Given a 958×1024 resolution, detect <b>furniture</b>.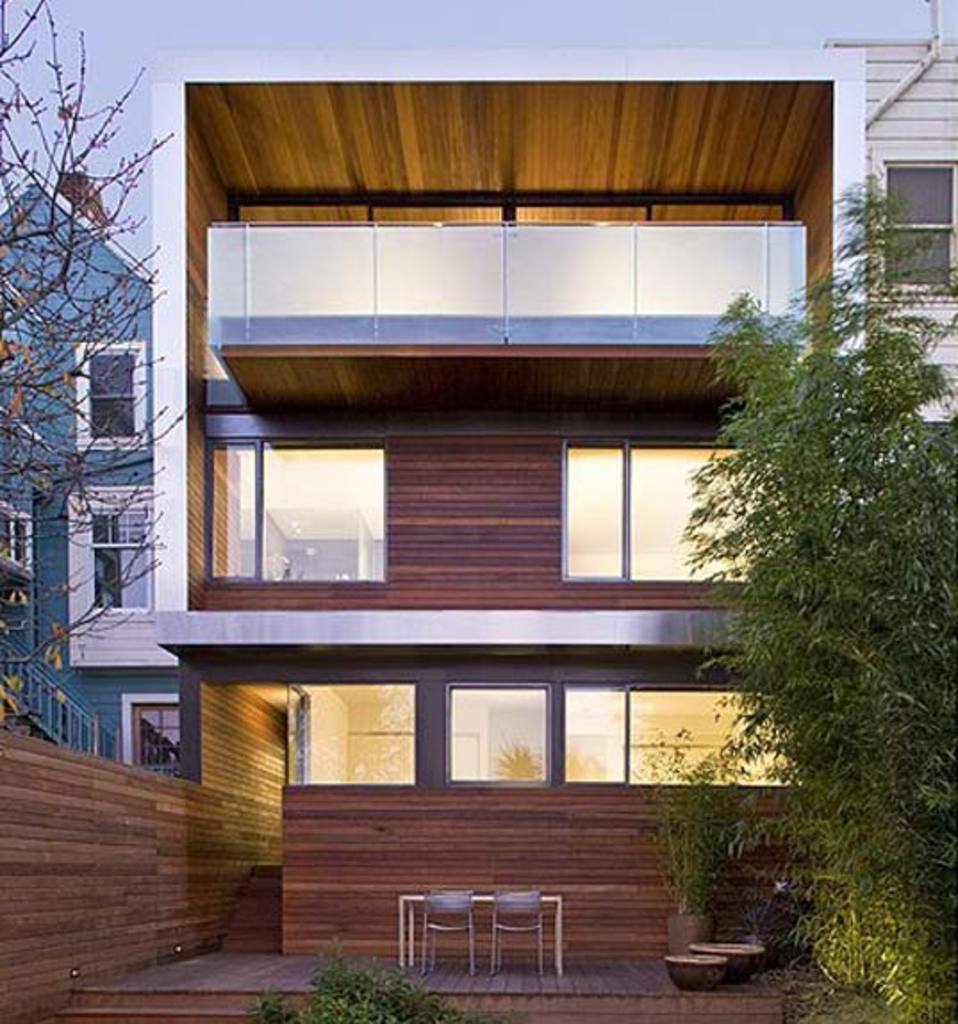
pyautogui.locateOnScreen(394, 888, 566, 976).
